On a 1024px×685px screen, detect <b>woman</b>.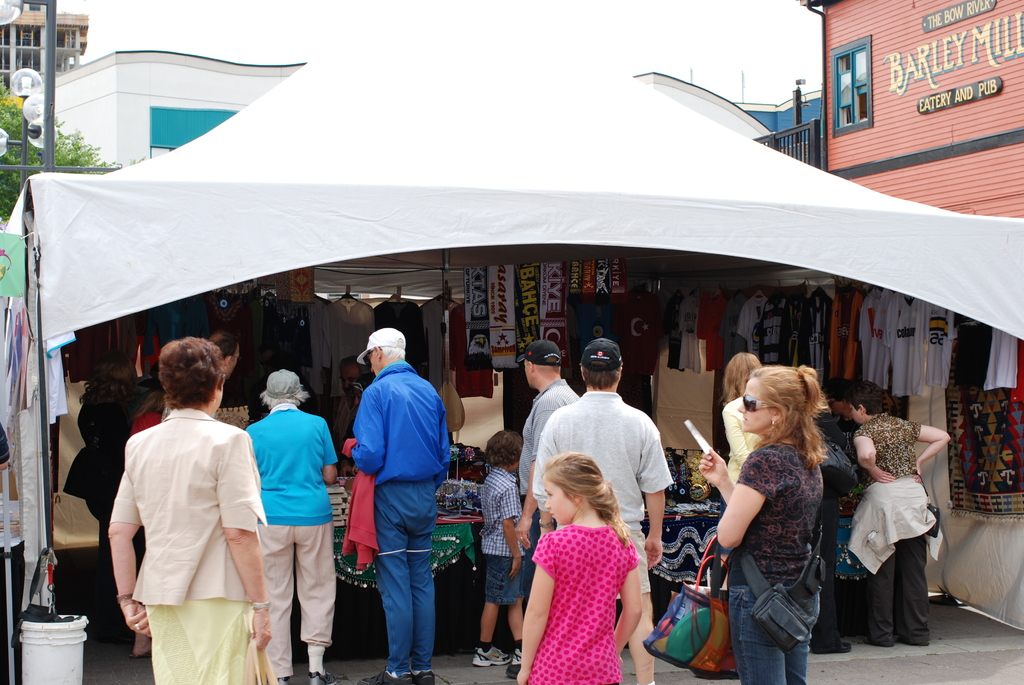
105, 331, 282, 684.
